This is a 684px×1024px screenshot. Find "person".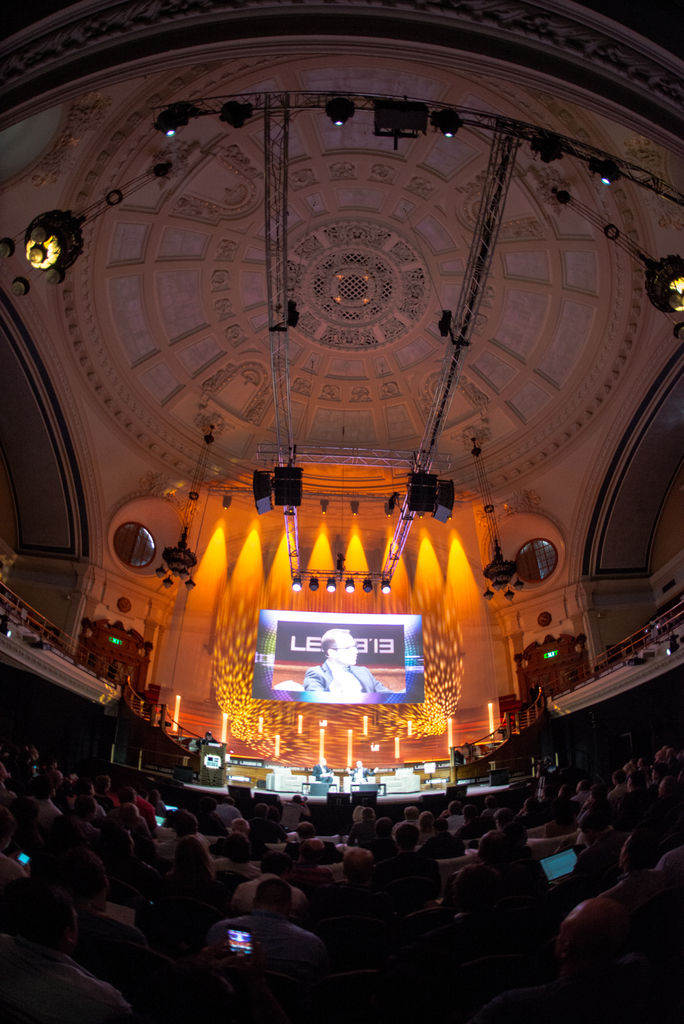
Bounding box: left=217, top=883, right=316, bottom=990.
